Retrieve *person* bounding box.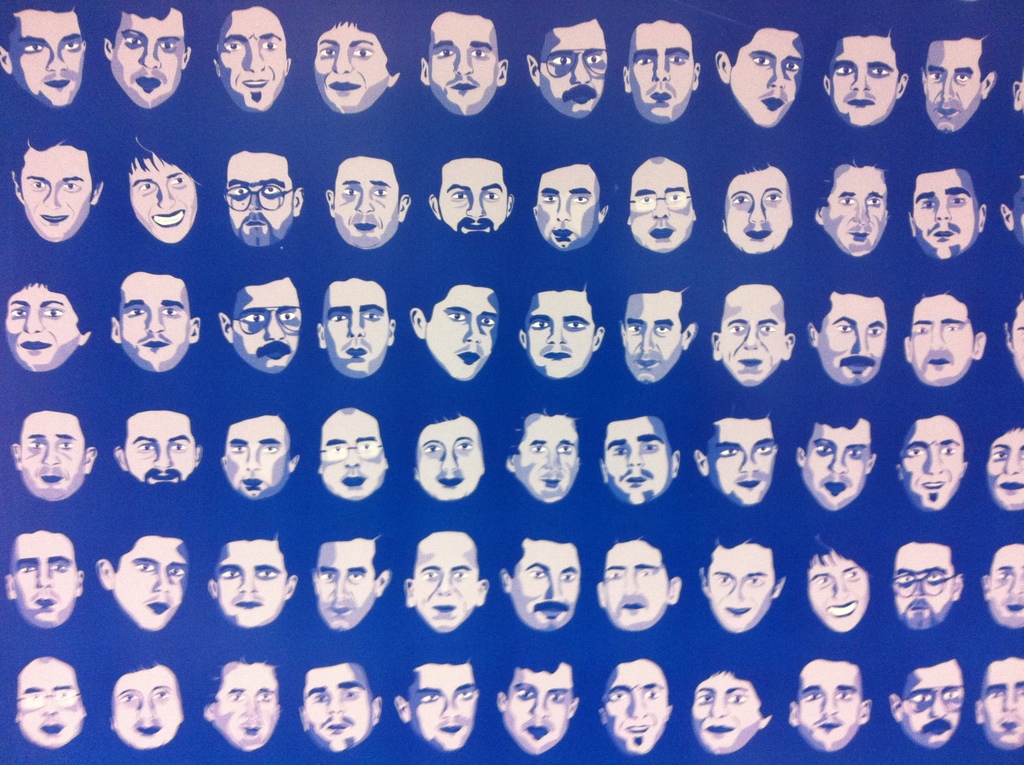
Bounding box: (623,13,698,122).
